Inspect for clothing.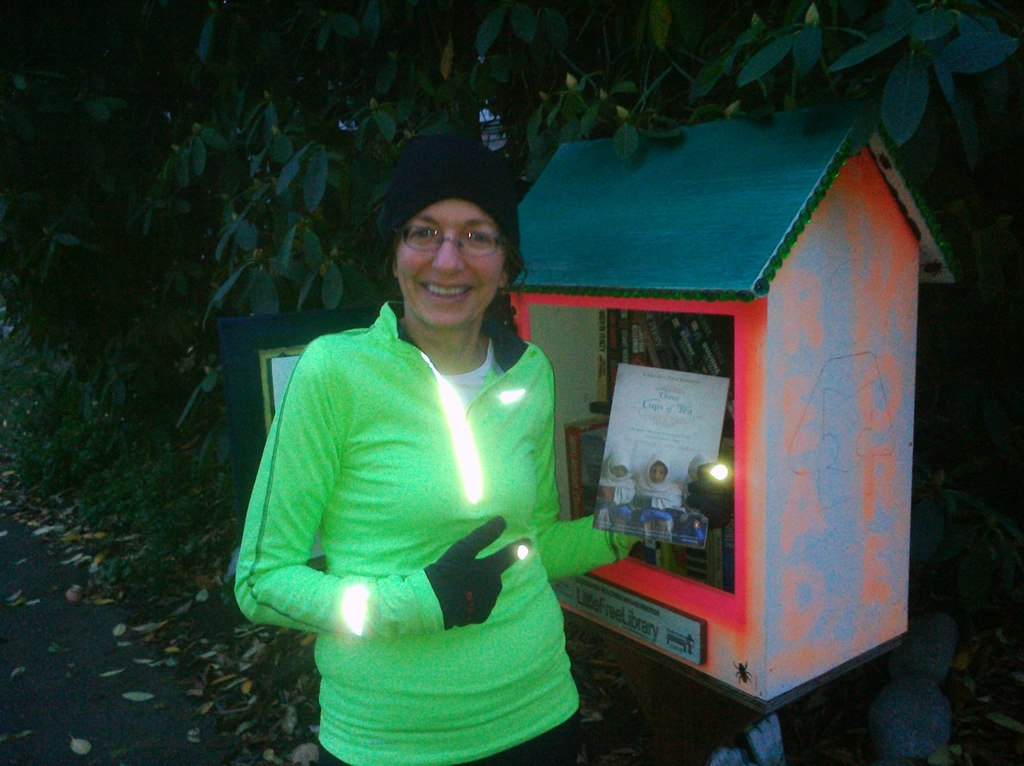
Inspection: x1=259, y1=259, x2=597, y2=744.
